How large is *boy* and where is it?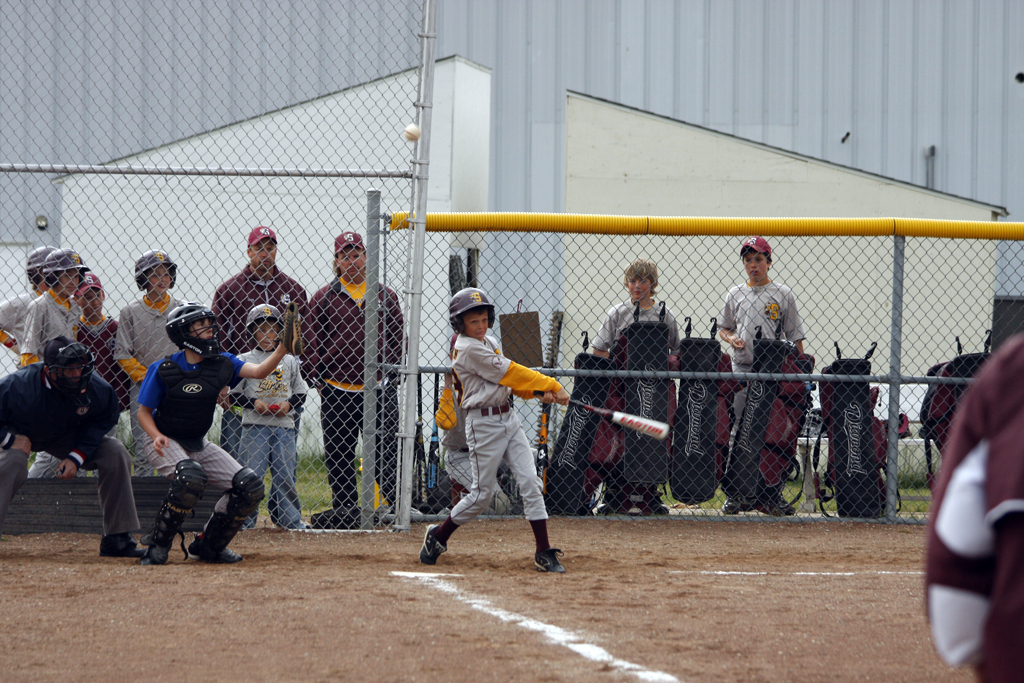
Bounding box: <region>716, 237, 806, 517</region>.
